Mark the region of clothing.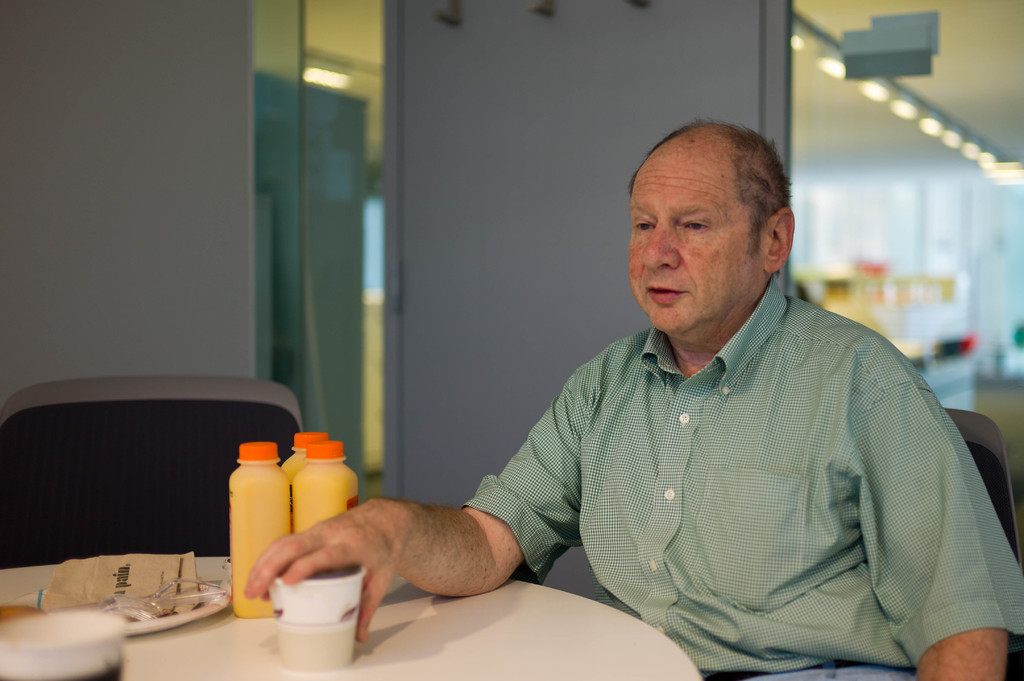
Region: l=467, t=261, r=989, b=669.
